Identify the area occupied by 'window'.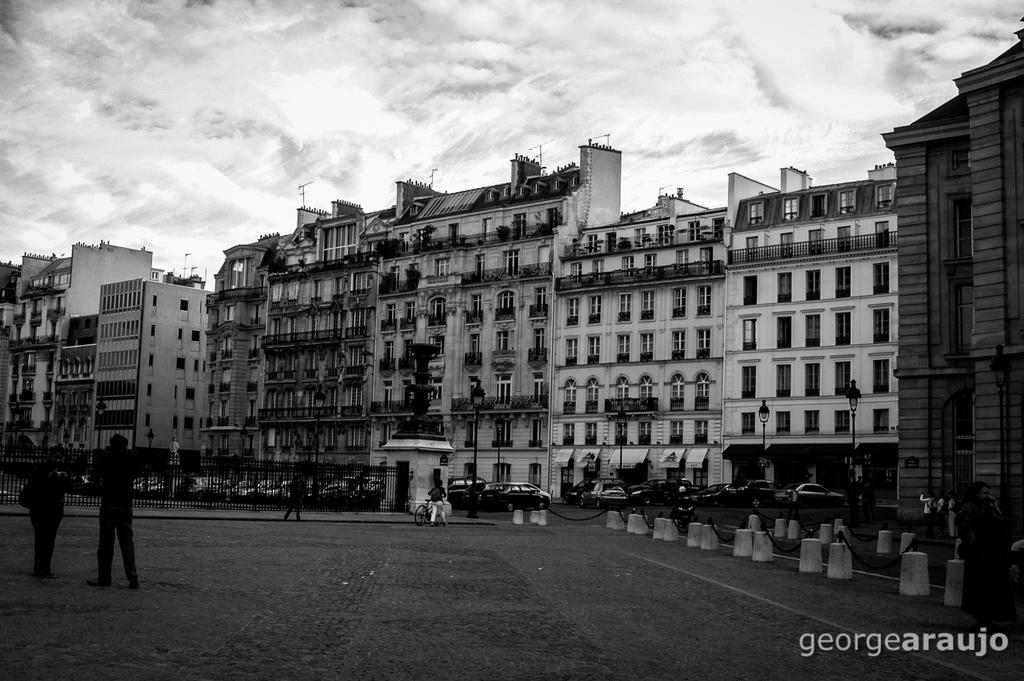
Area: left=802, top=409, right=822, bottom=435.
